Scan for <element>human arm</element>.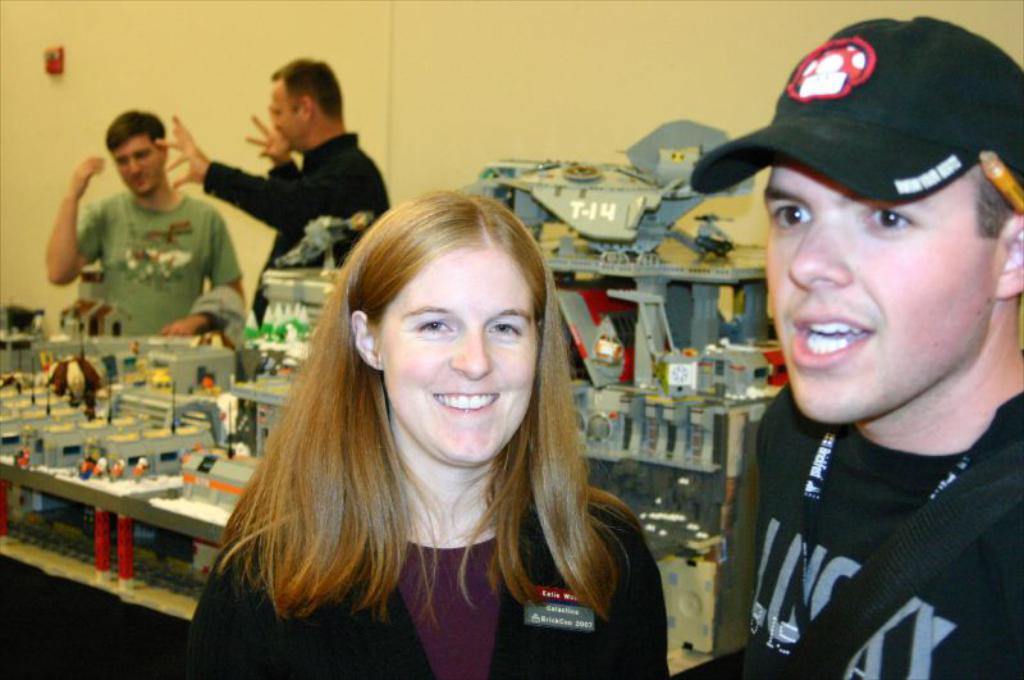
Scan result: left=165, top=556, right=276, bottom=679.
